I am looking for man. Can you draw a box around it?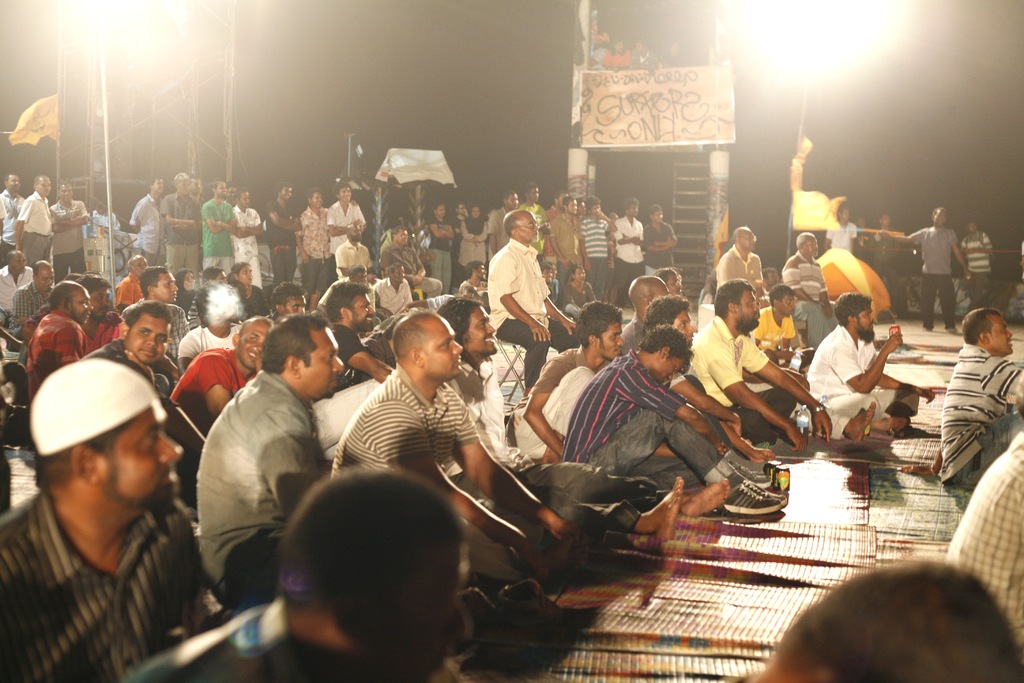
Sure, the bounding box is locate(638, 196, 676, 285).
